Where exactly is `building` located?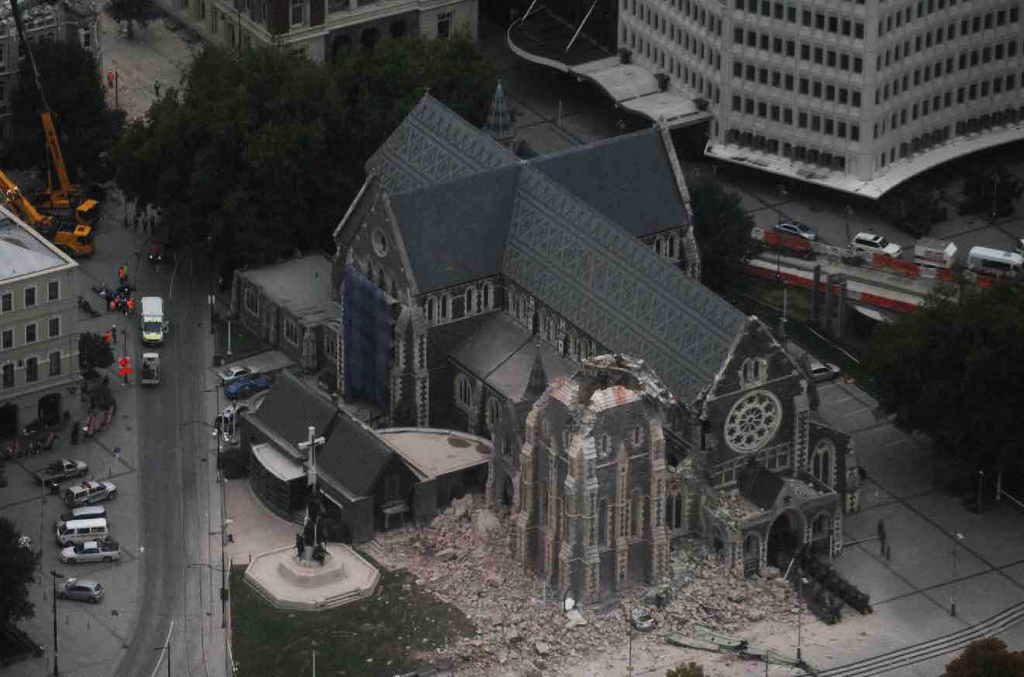
Its bounding box is 0:0:109:137.
